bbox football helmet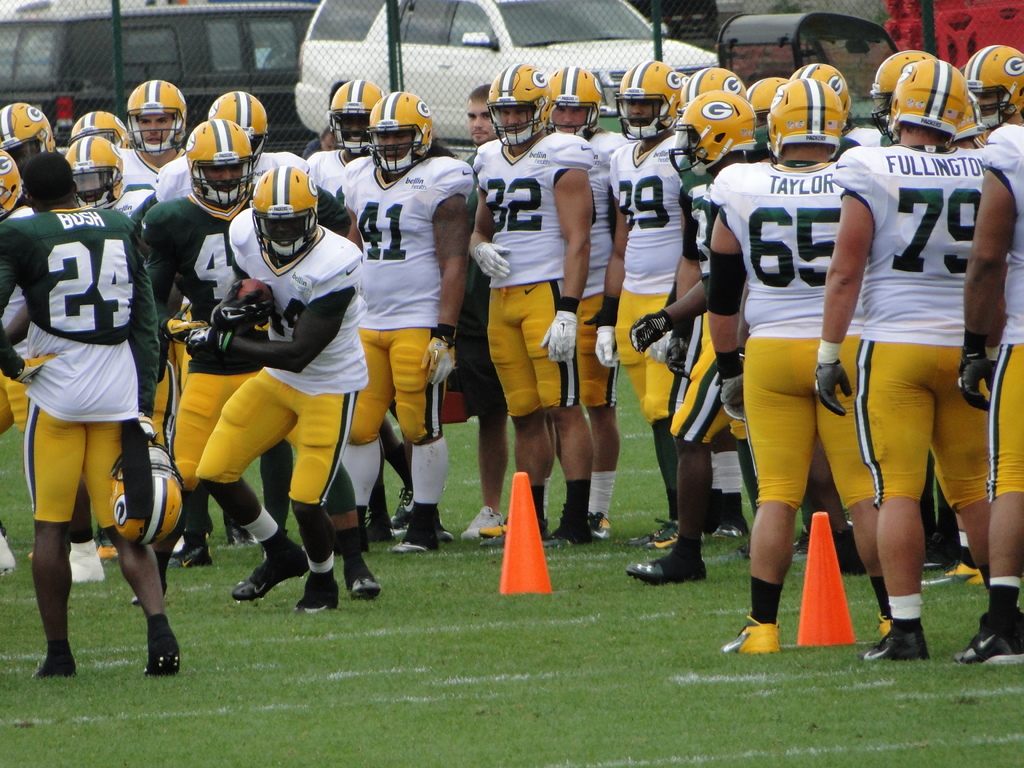
0:101:61:171
